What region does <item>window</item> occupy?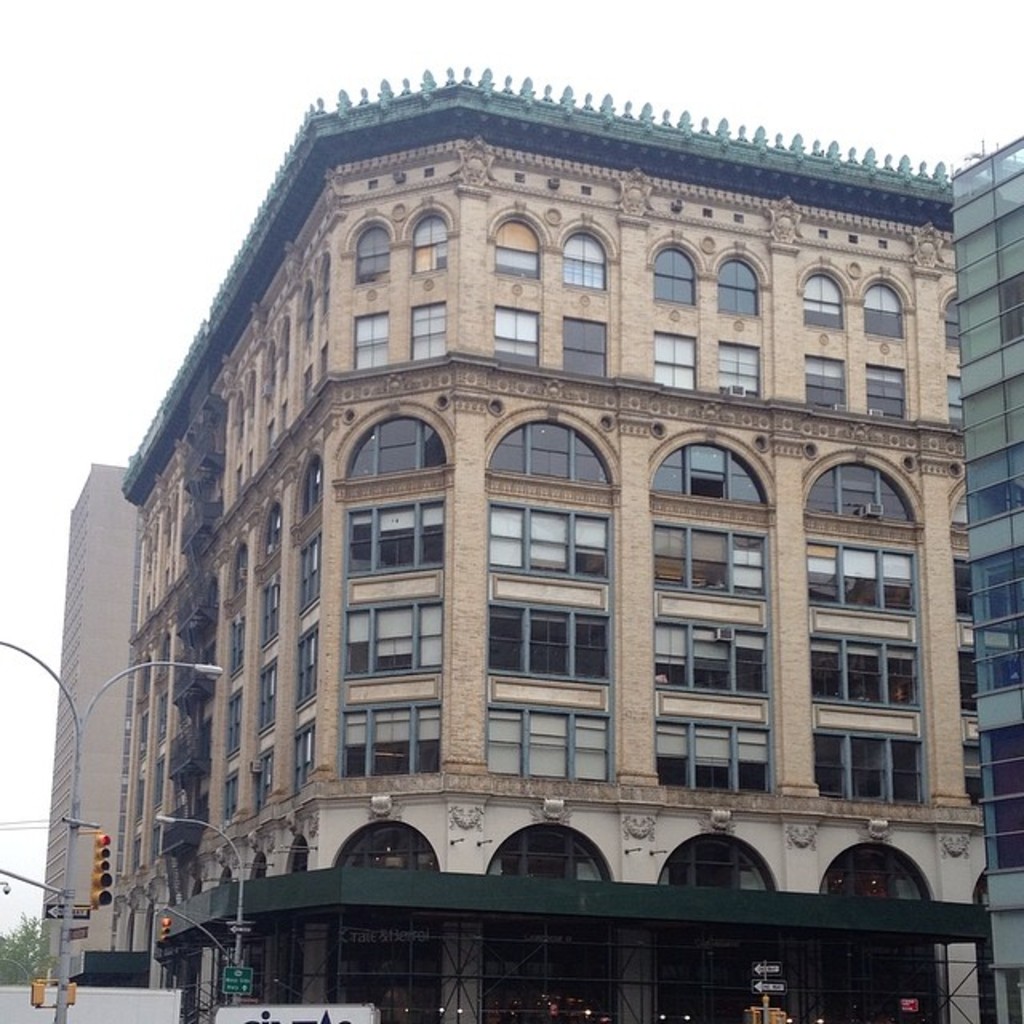
341,595,445,683.
